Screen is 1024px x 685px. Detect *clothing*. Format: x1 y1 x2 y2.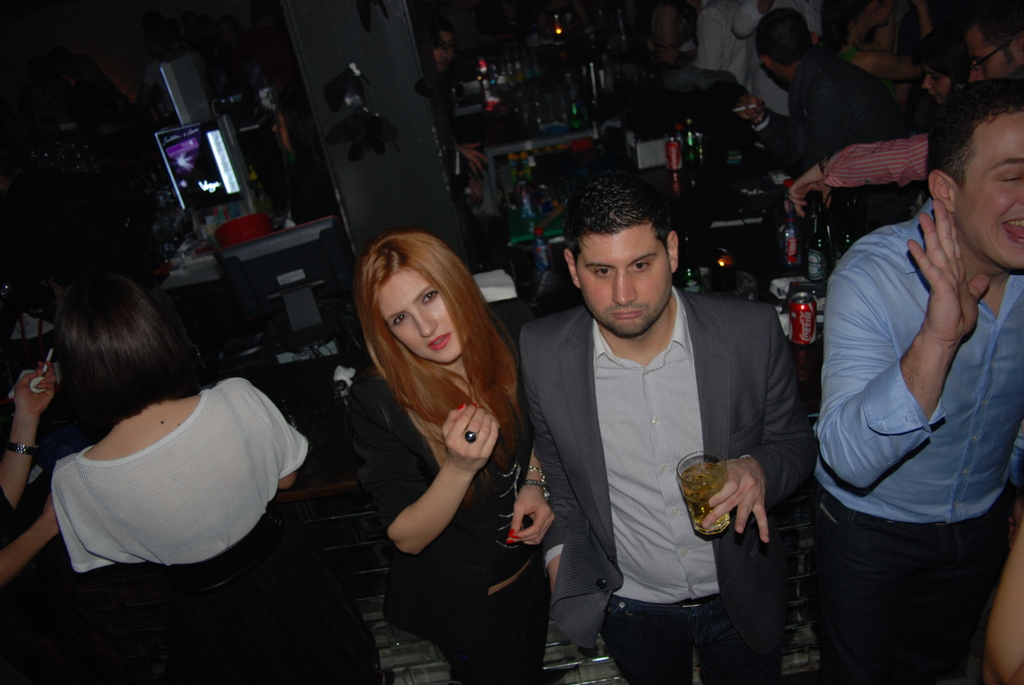
369 365 540 649.
